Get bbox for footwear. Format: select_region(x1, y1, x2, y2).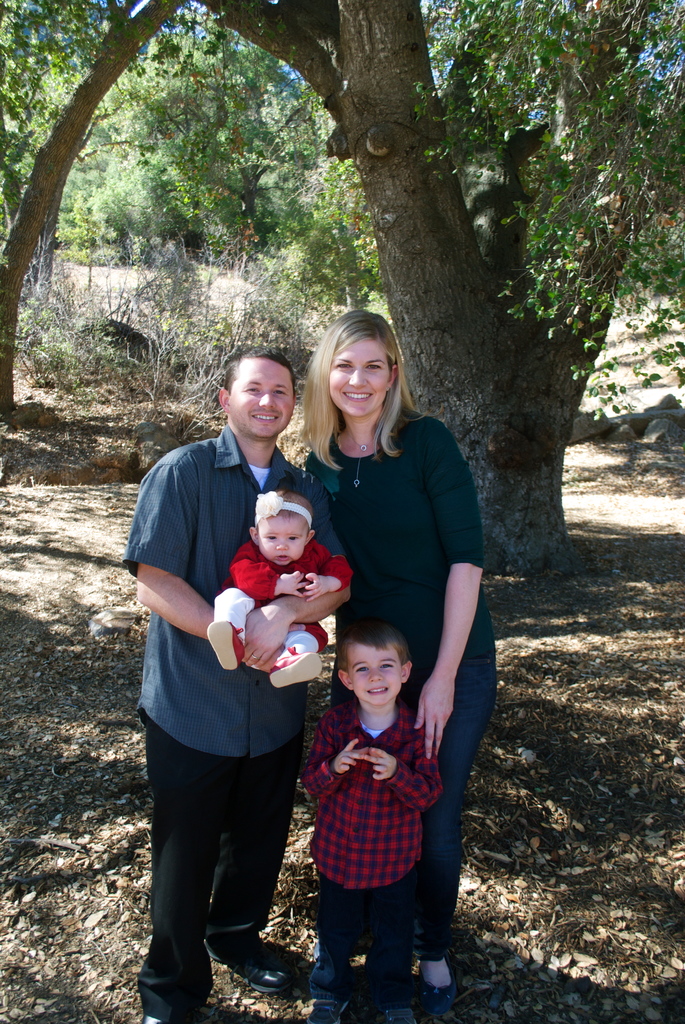
select_region(138, 1012, 171, 1023).
